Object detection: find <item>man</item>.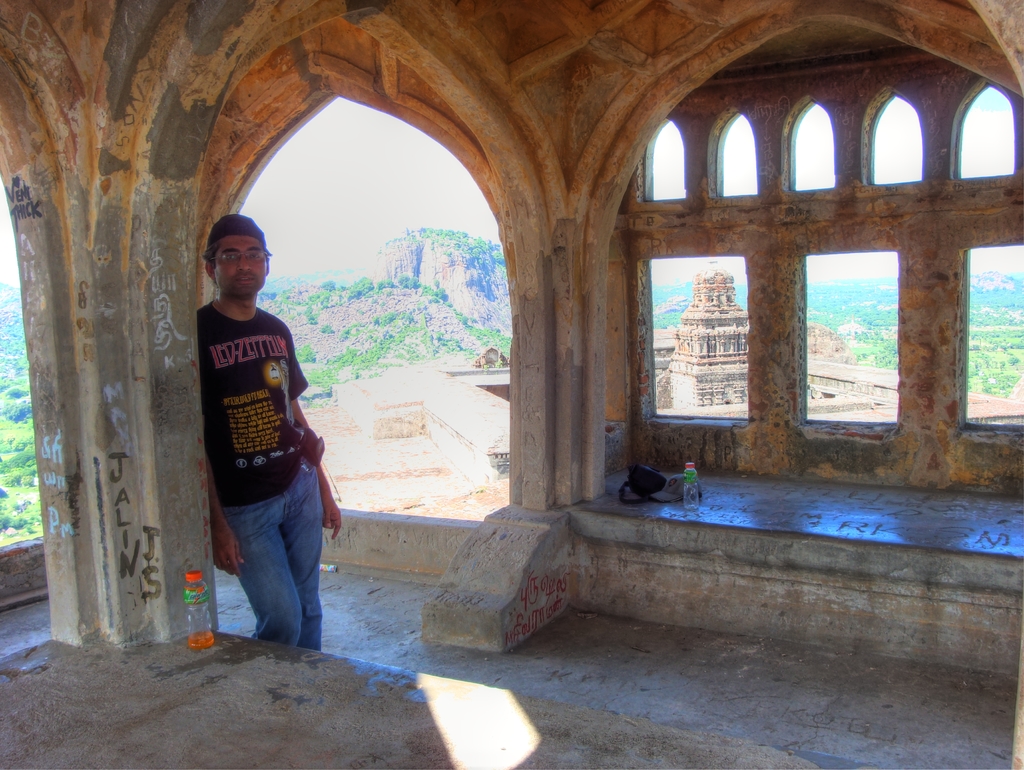
detection(182, 211, 342, 671).
